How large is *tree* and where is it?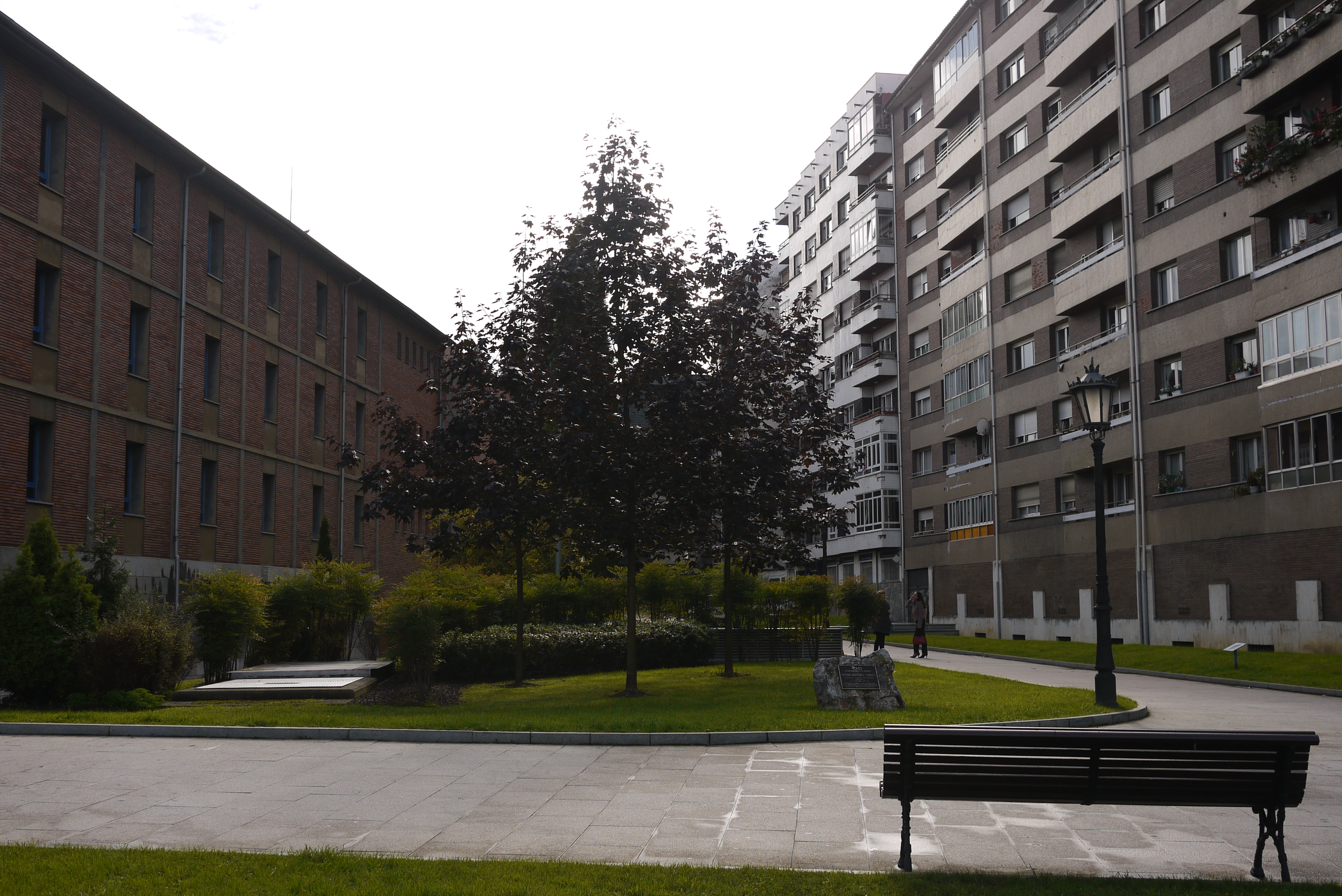
Bounding box: 263,192,283,212.
